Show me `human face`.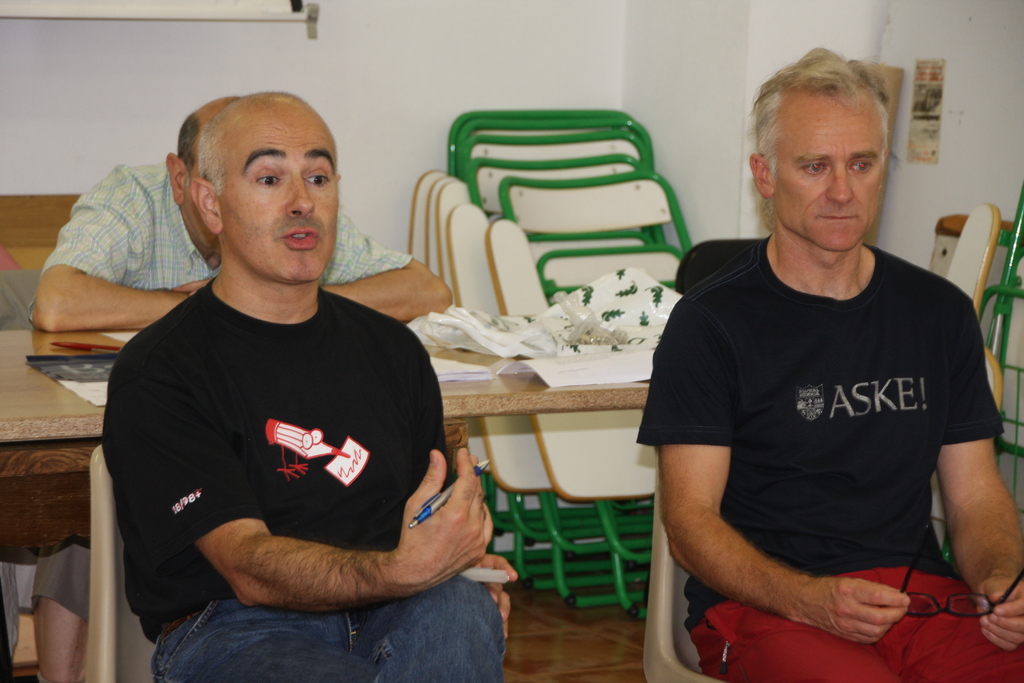
`human face` is here: bbox(217, 113, 337, 279).
